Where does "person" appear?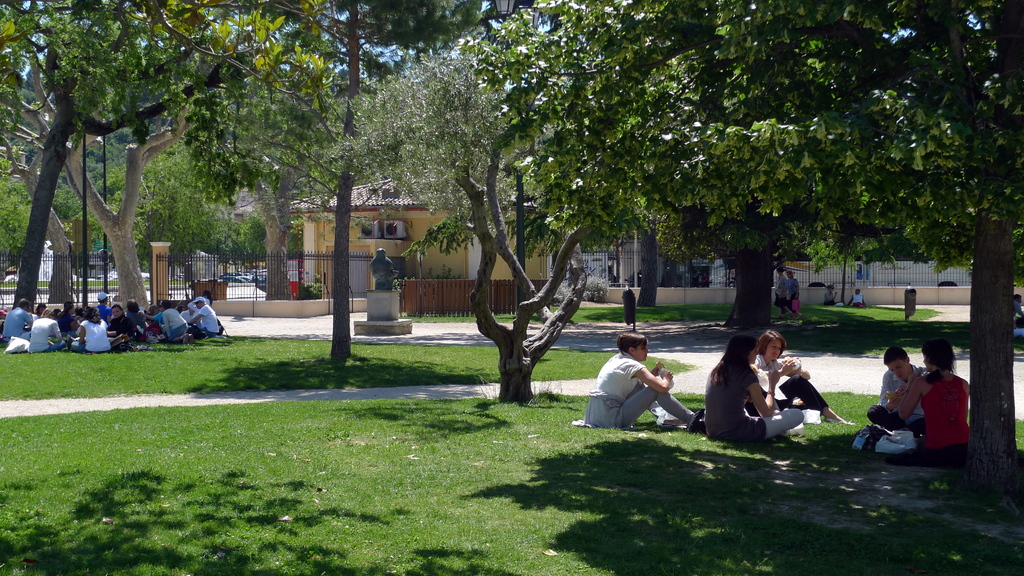
Appears at 876:354:924:428.
